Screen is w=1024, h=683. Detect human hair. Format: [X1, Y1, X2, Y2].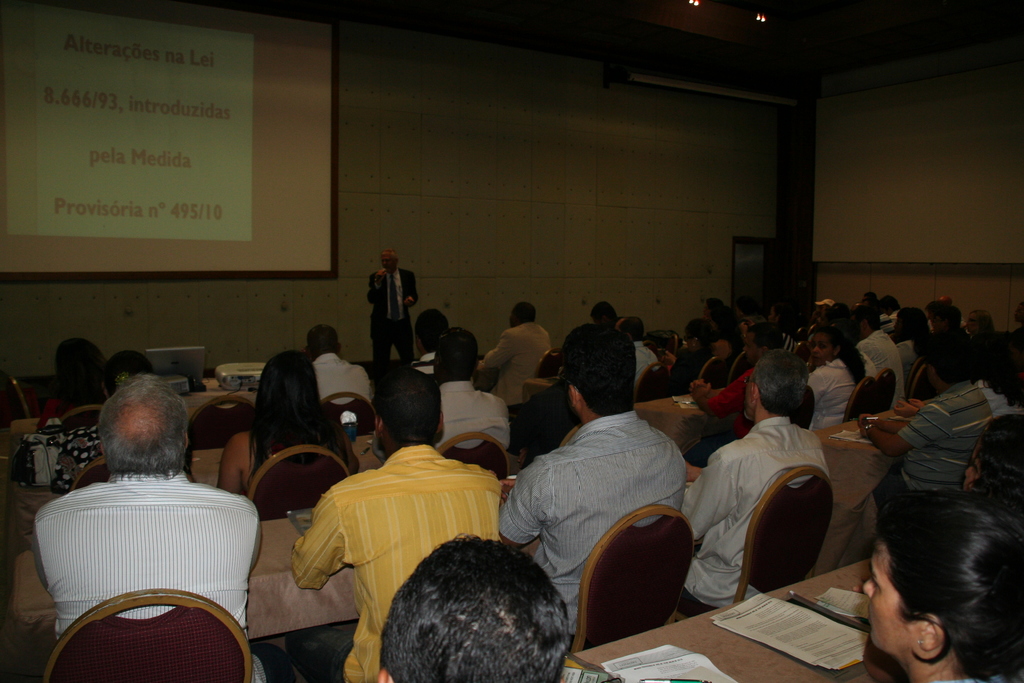
[872, 498, 1023, 682].
